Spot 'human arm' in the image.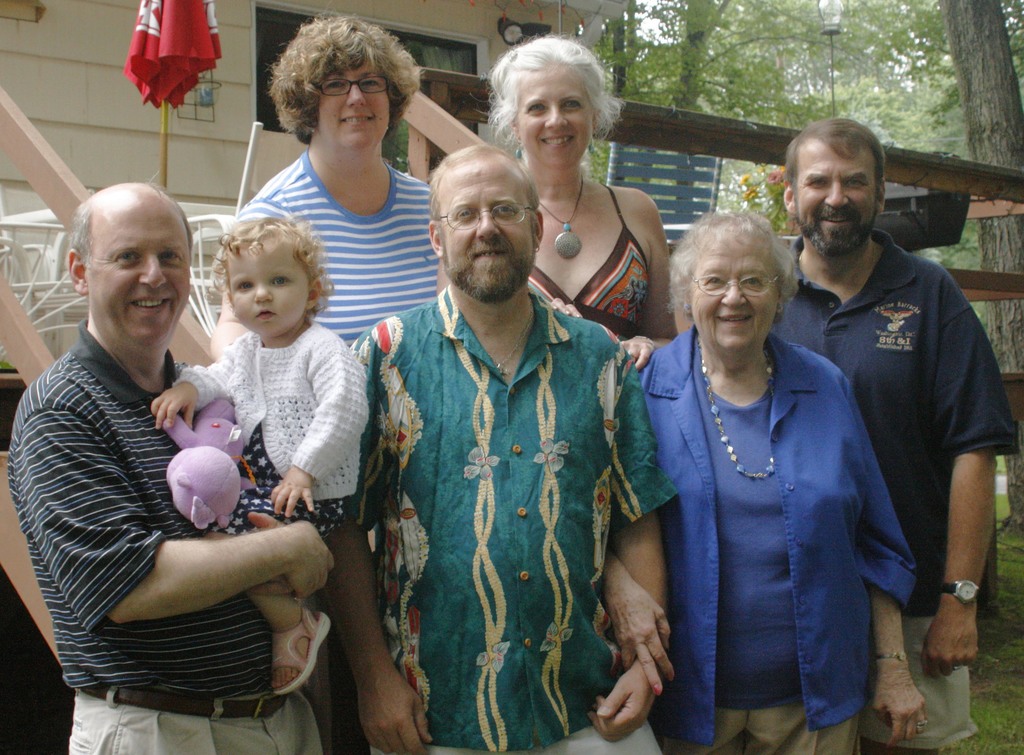
'human arm' found at crop(17, 409, 332, 624).
